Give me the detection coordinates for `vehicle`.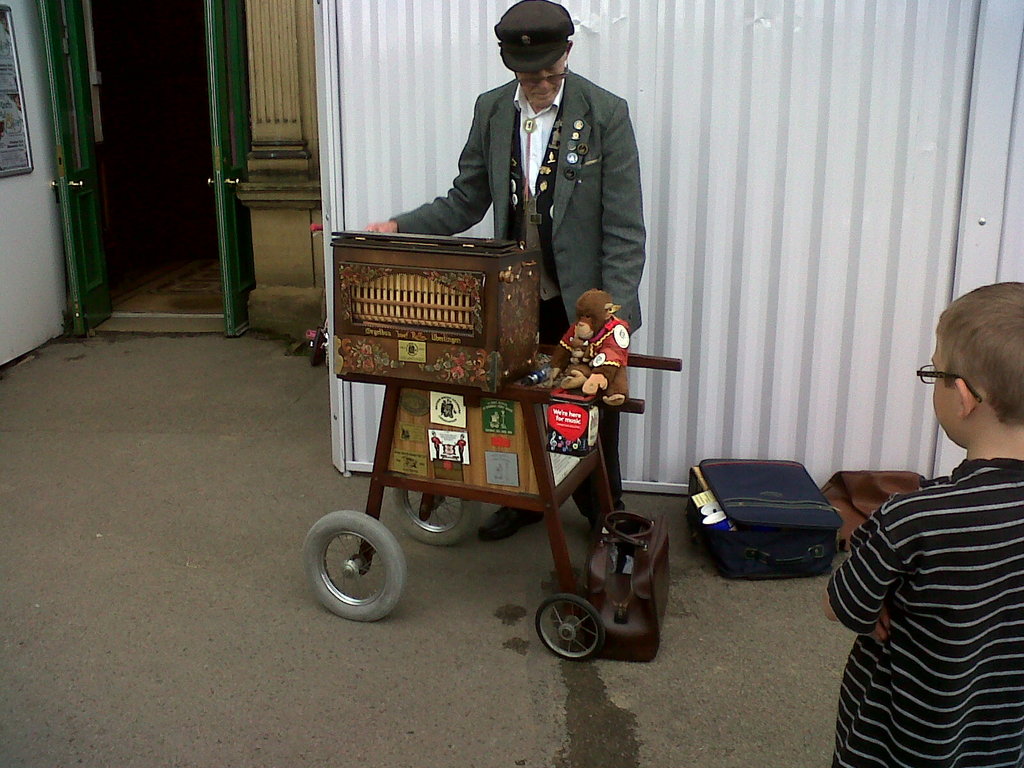
<region>301, 225, 682, 668</region>.
